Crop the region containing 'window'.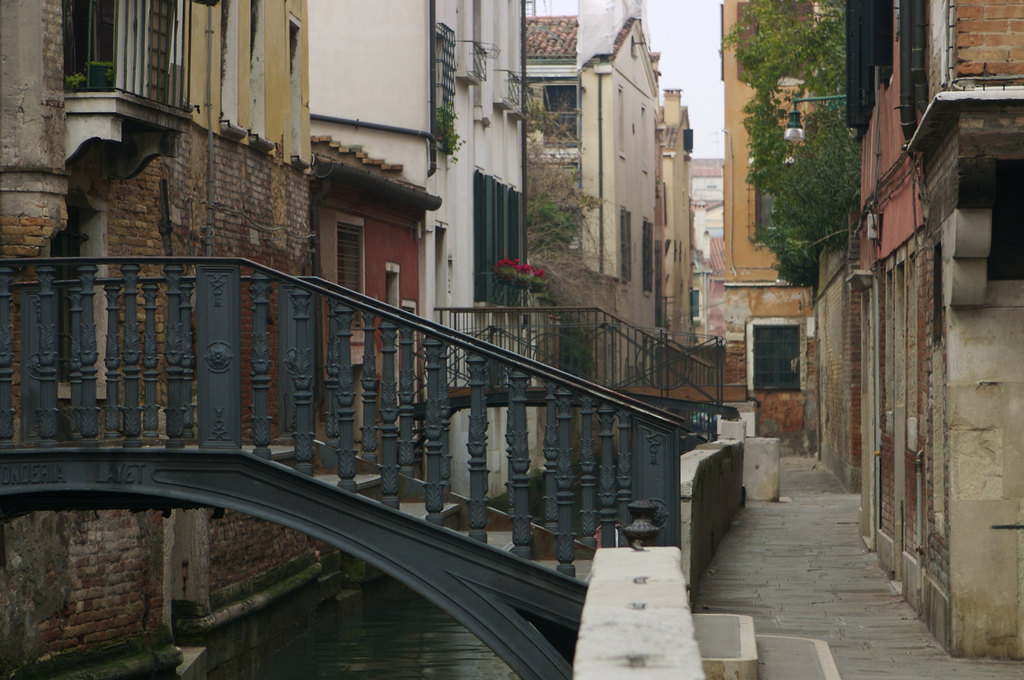
Crop region: (387, 263, 406, 313).
